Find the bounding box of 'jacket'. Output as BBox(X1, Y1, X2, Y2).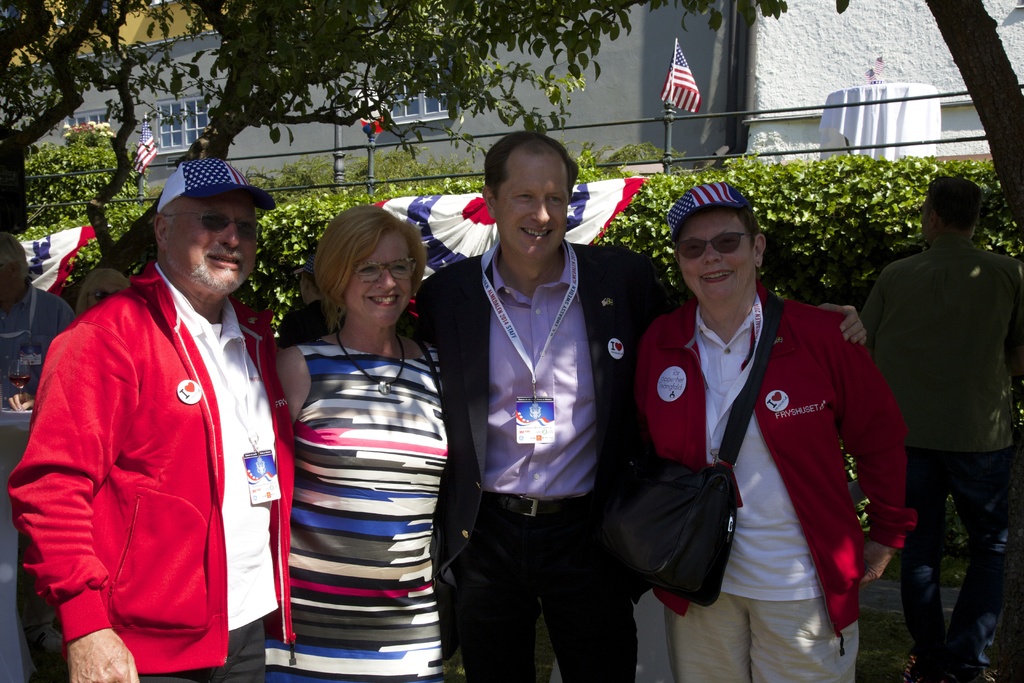
BBox(632, 291, 917, 667).
